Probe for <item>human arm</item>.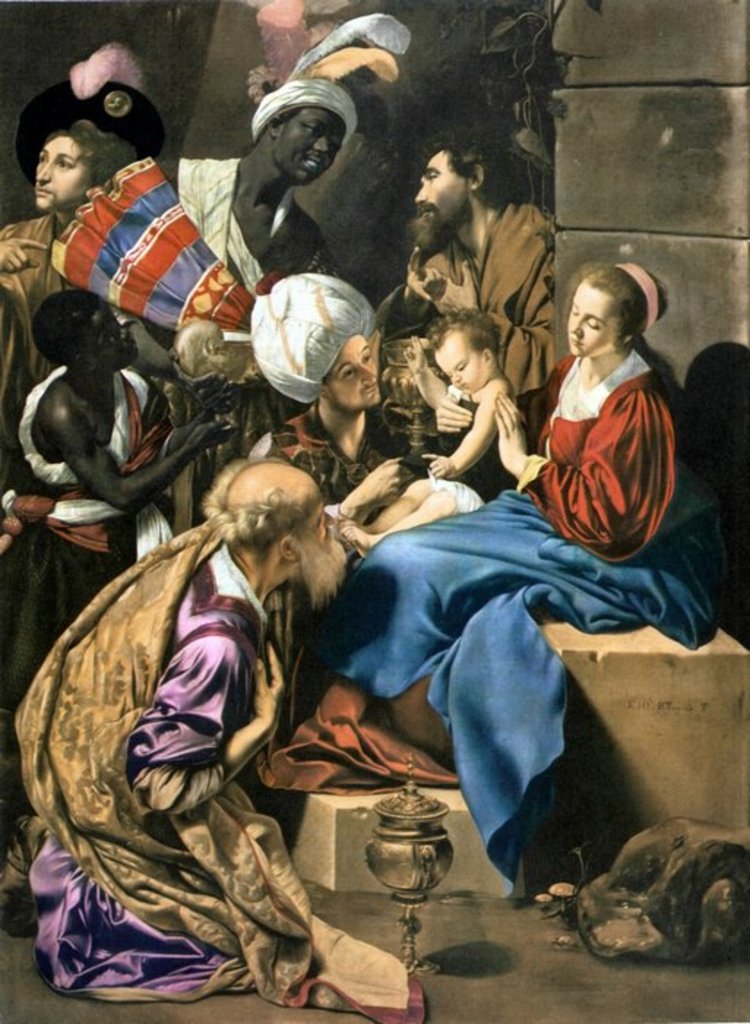
Probe result: bbox=[427, 389, 477, 433].
